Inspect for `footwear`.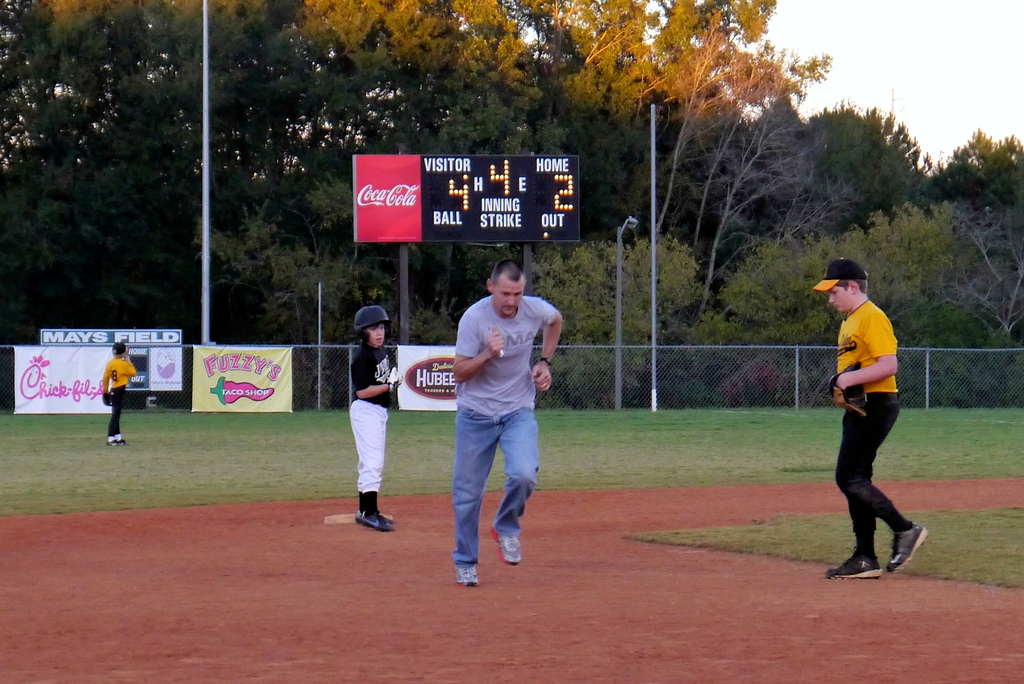
Inspection: bbox=[457, 561, 482, 589].
